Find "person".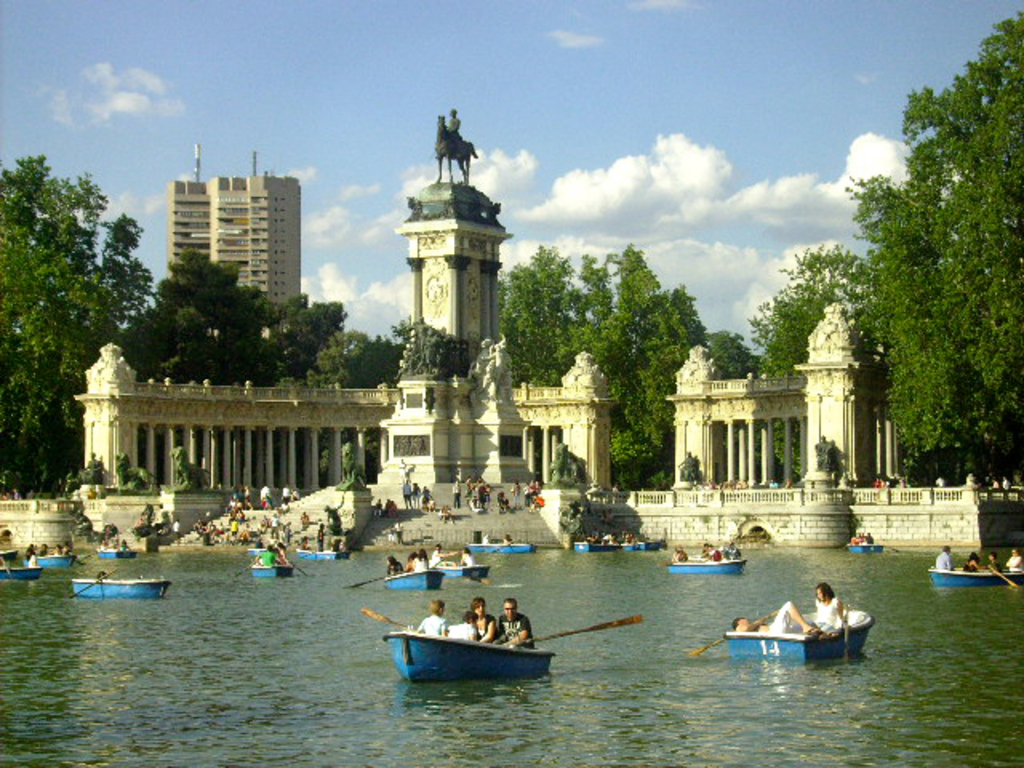
[left=3, top=488, right=11, bottom=502].
